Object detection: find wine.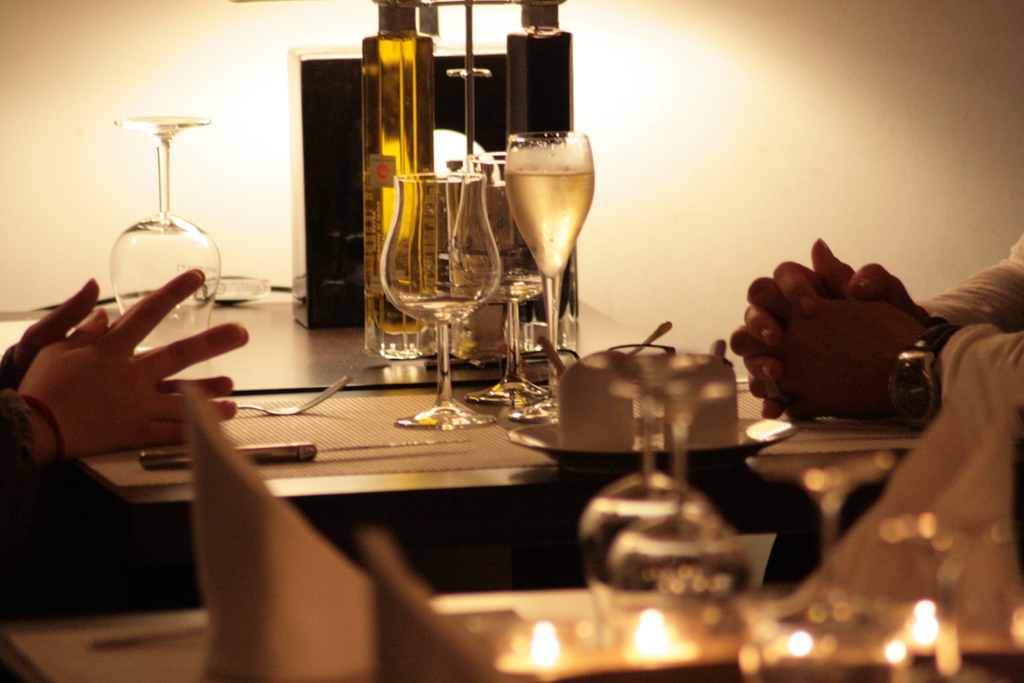
region(502, 167, 595, 277).
